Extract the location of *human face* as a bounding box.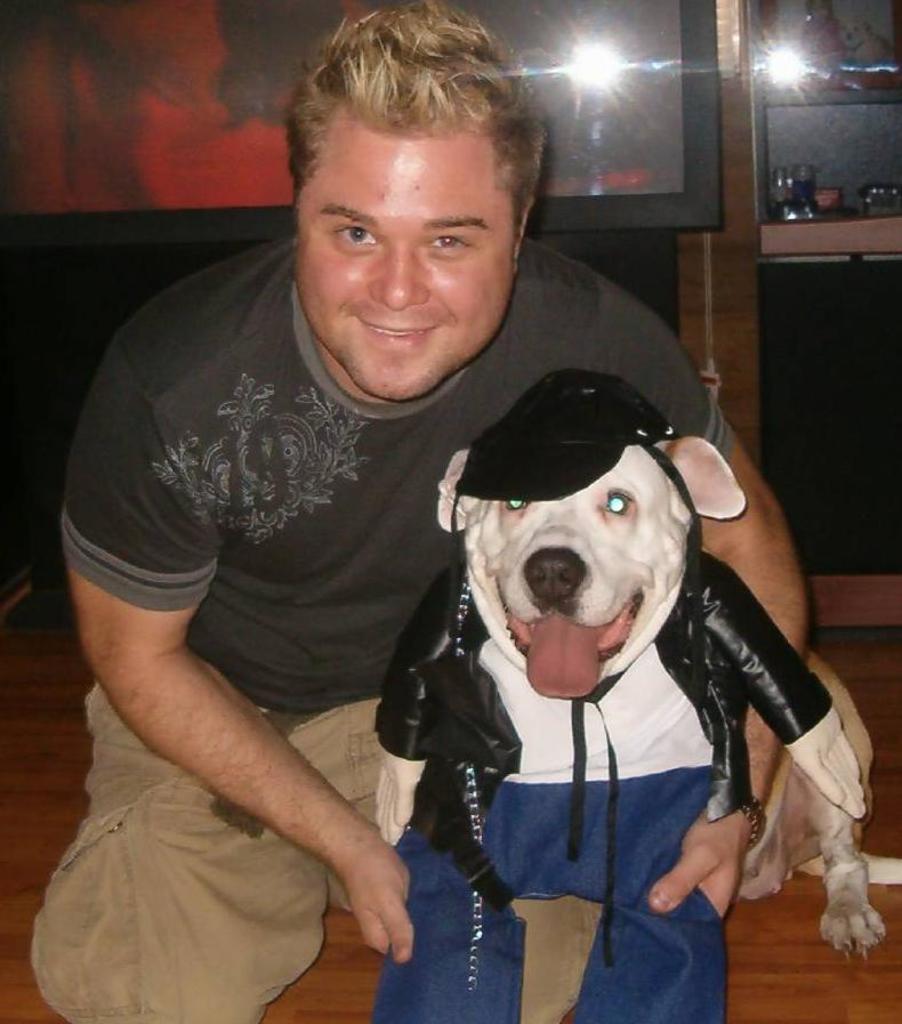
290 140 515 401.
